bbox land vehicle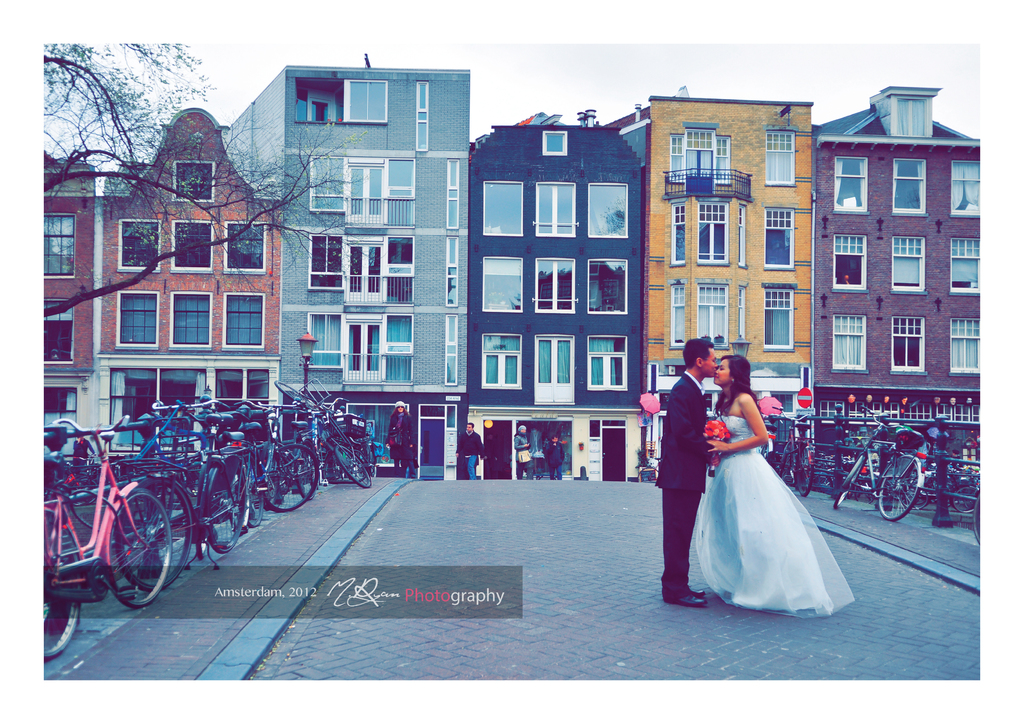
[left=767, top=406, right=819, bottom=494]
